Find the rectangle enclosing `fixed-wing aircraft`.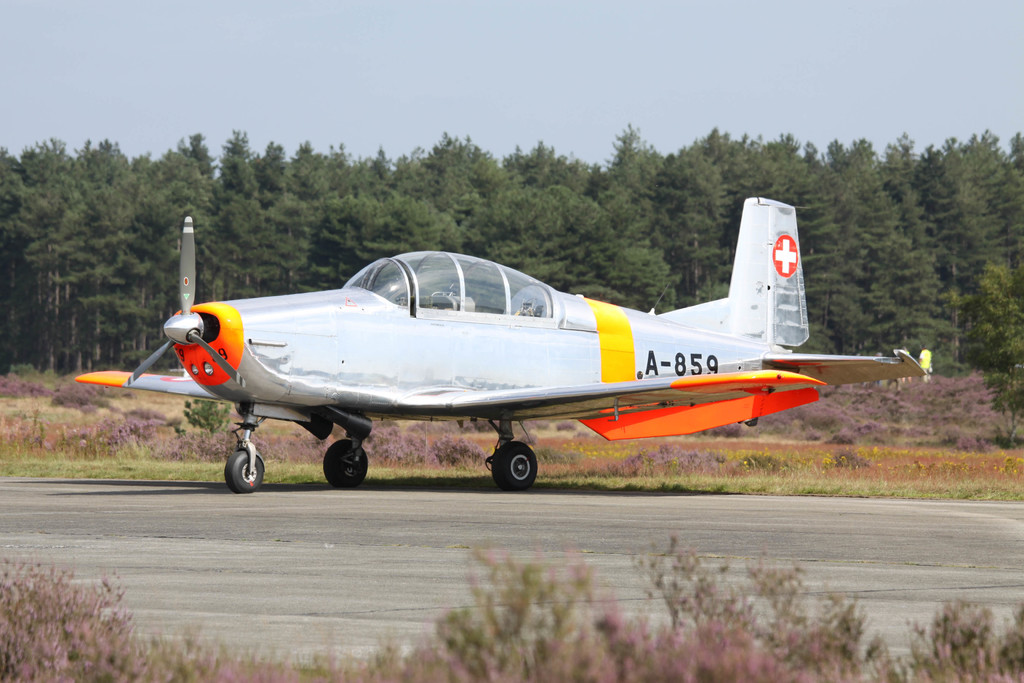
[75,192,932,493].
